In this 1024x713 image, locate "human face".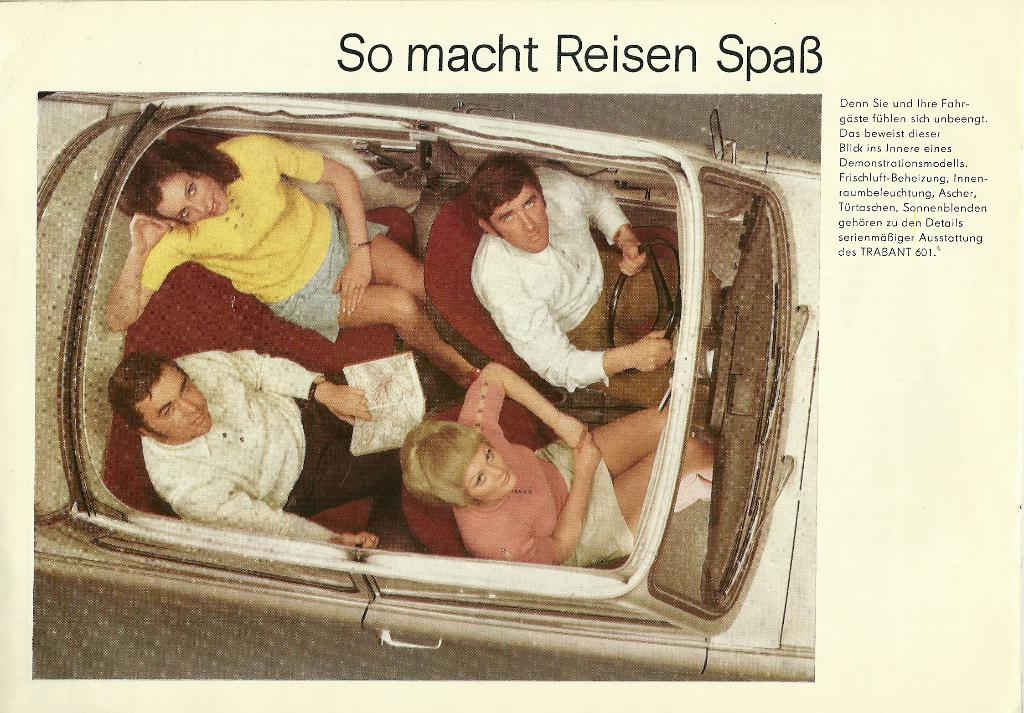
Bounding box: box=[160, 170, 230, 226].
